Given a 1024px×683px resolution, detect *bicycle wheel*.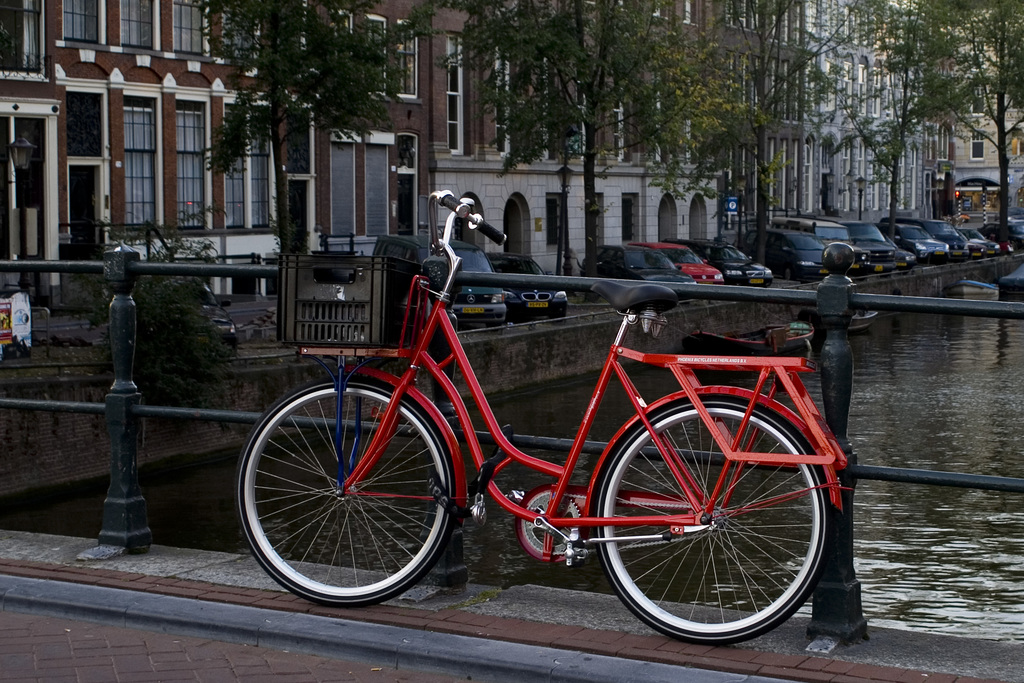
<bbox>593, 390, 840, 643</bbox>.
